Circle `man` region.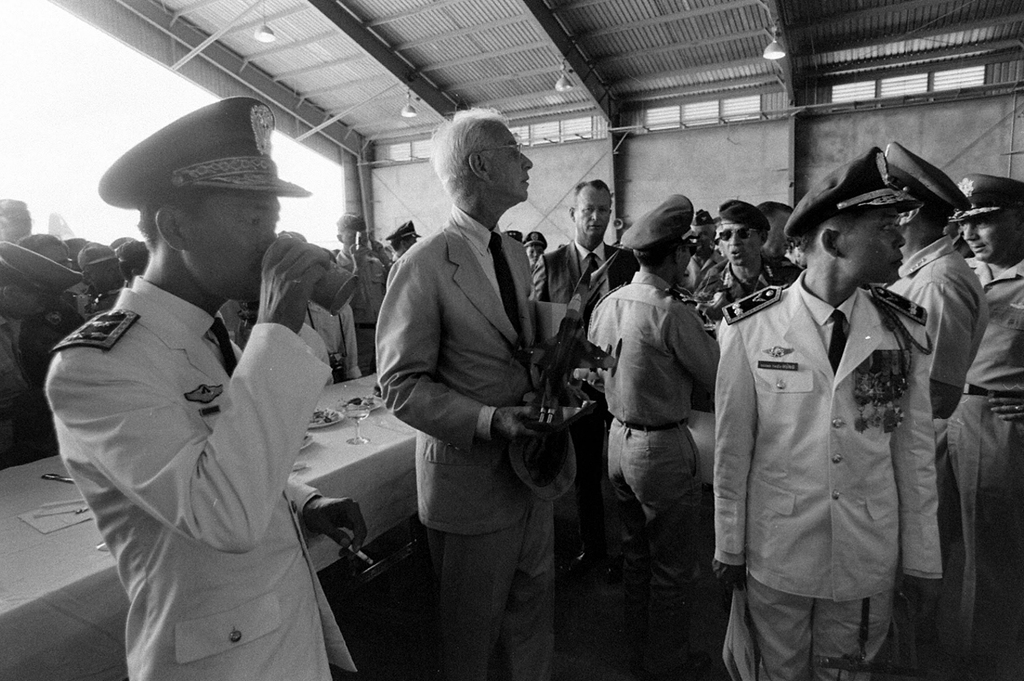
Region: 690 195 801 339.
